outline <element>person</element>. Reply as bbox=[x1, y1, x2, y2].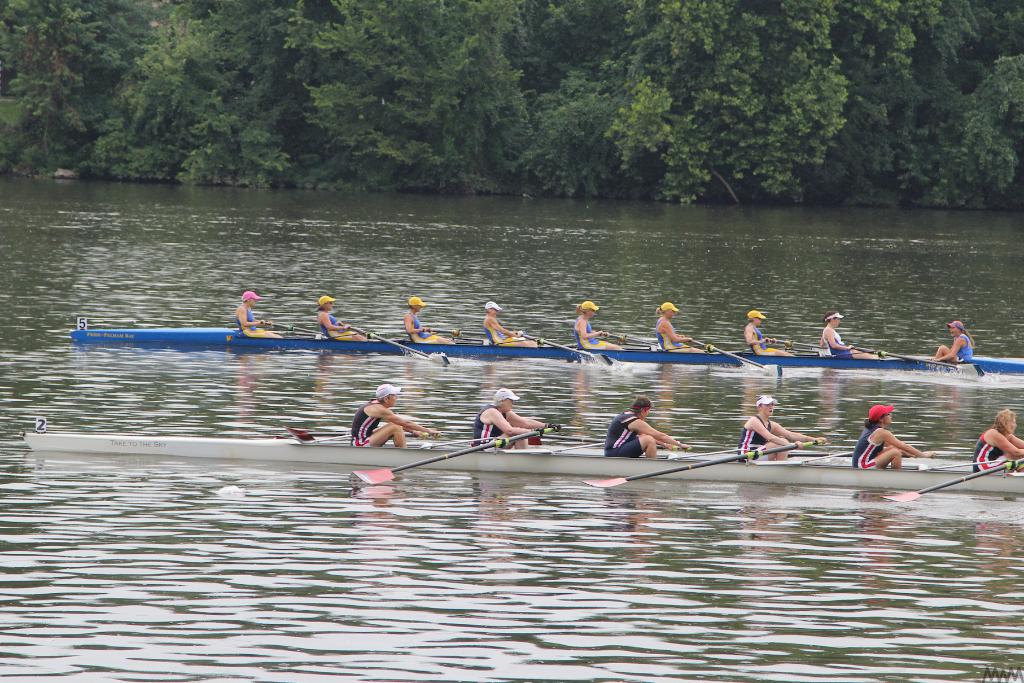
bbox=[227, 287, 285, 341].
